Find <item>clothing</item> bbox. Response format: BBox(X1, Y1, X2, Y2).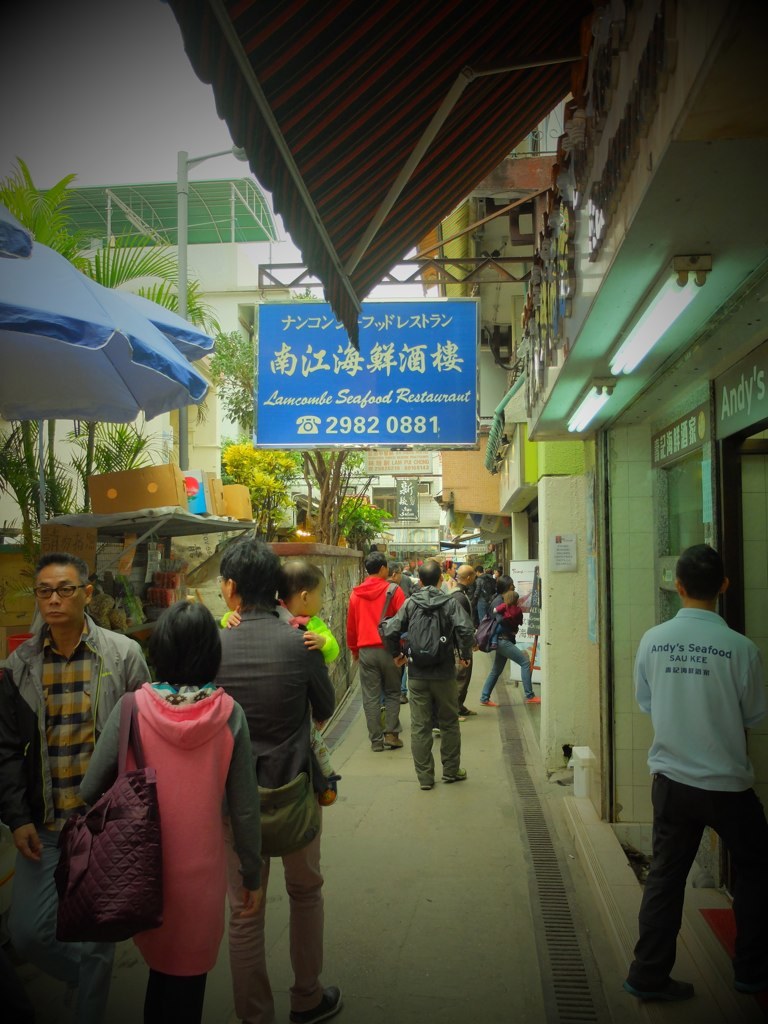
BBox(372, 590, 491, 785).
